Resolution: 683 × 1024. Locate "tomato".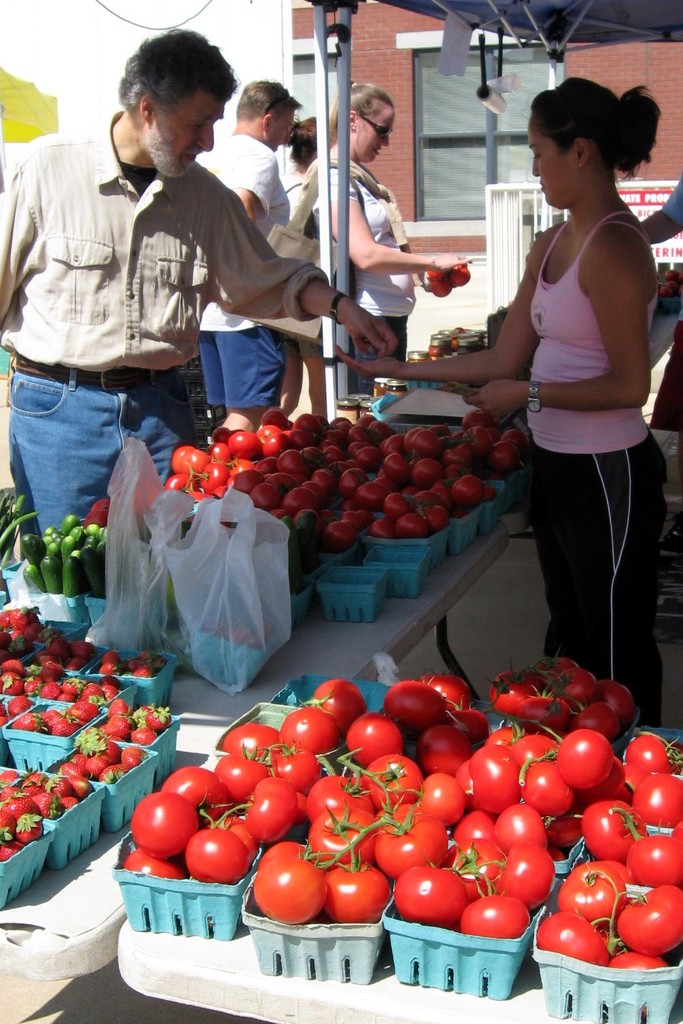
[left=215, top=753, right=267, bottom=795].
